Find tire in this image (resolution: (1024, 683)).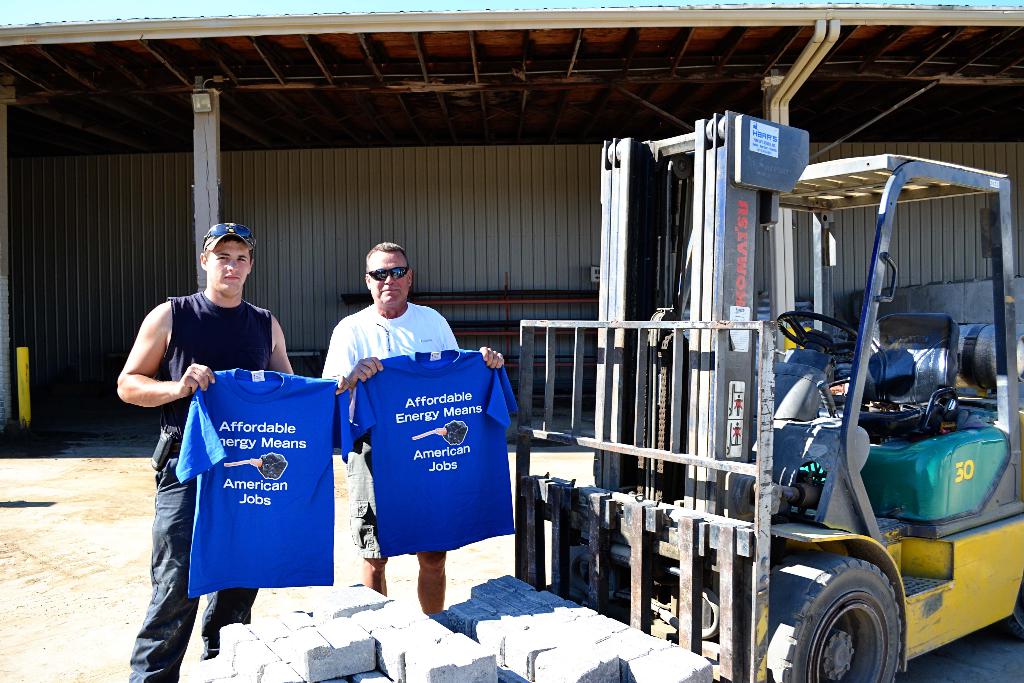
[left=758, top=549, right=906, bottom=682].
